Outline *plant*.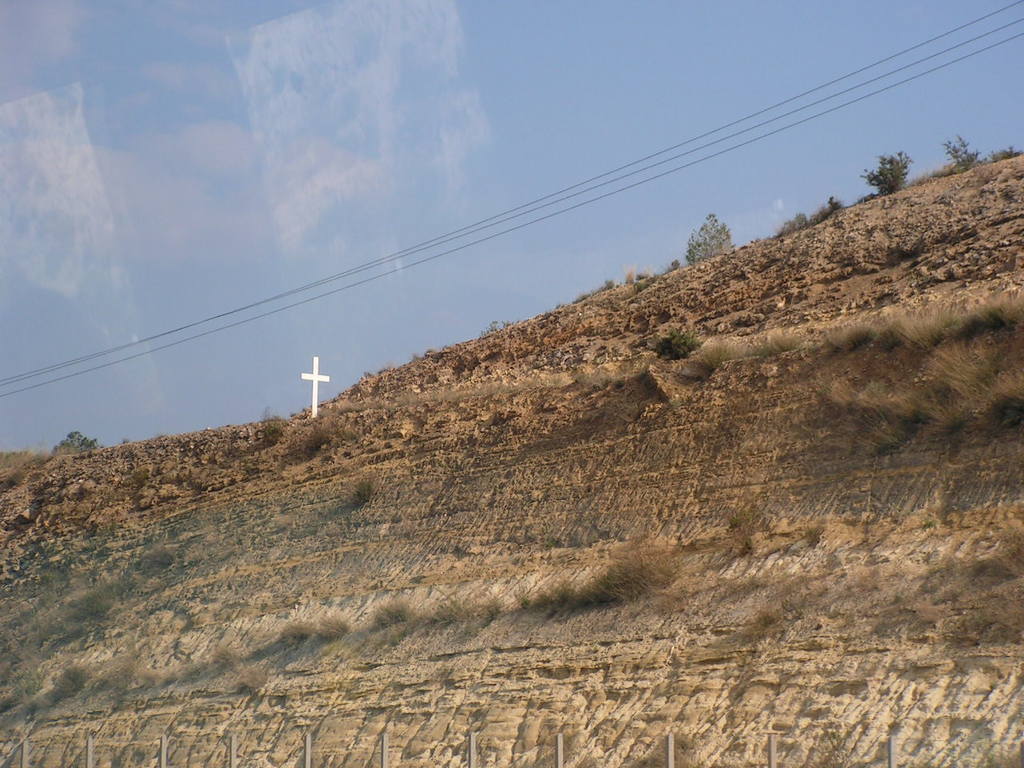
Outline: [857, 156, 909, 192].
